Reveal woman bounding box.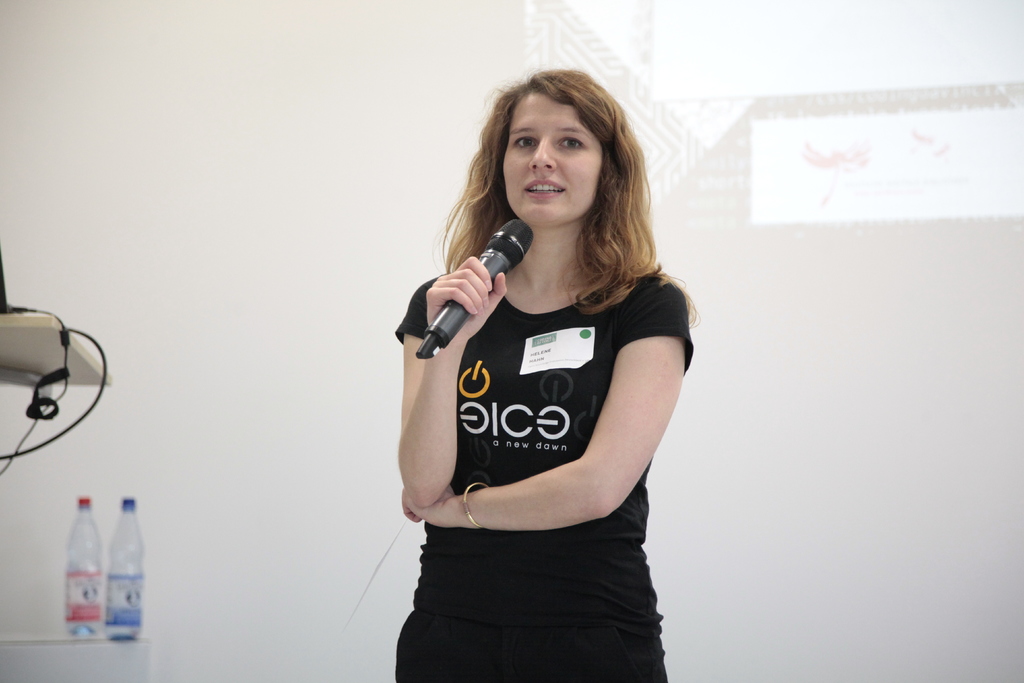
Revealed: x1=394, y1=59, x2=692, y2=682.
